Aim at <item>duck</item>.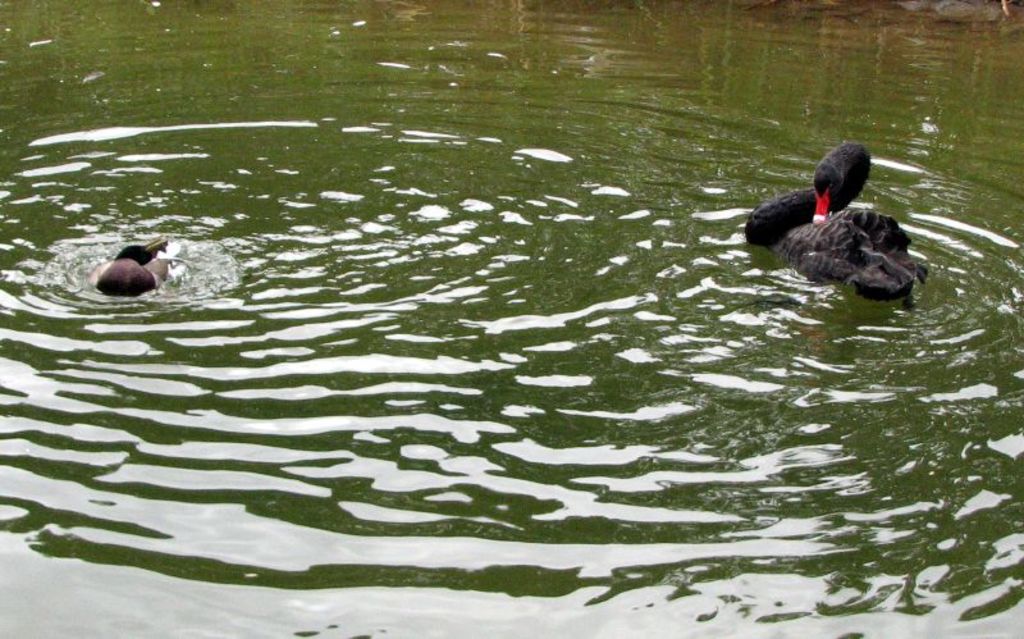
Aimed at bbox=[746, 147, 941, 309].
